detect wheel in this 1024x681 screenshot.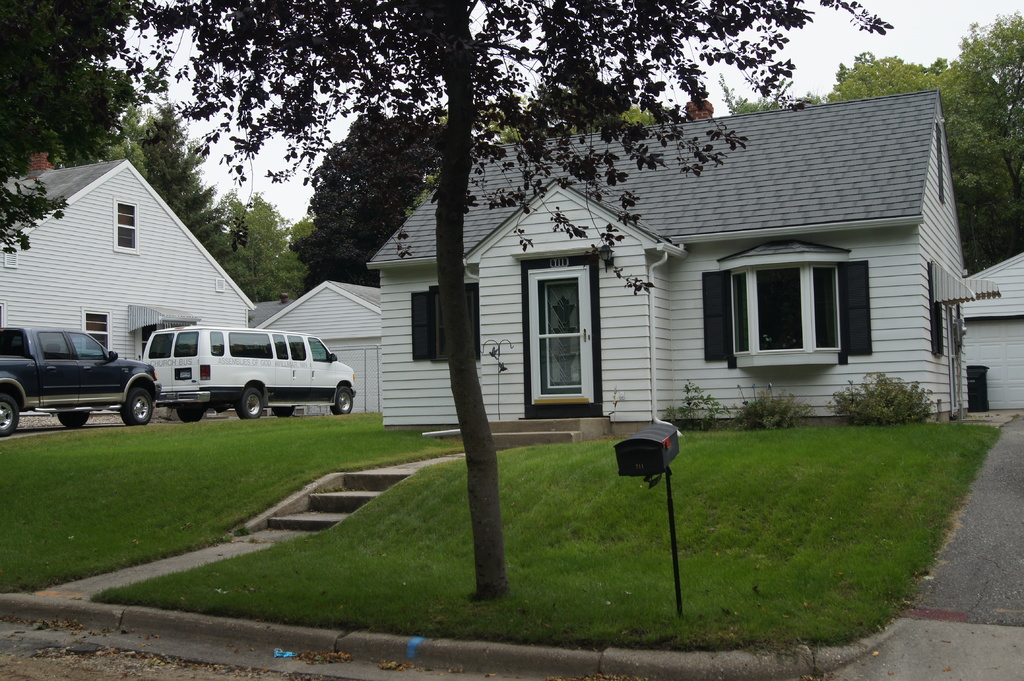
Detection: <region>60, 408, 90, 431</region>.
